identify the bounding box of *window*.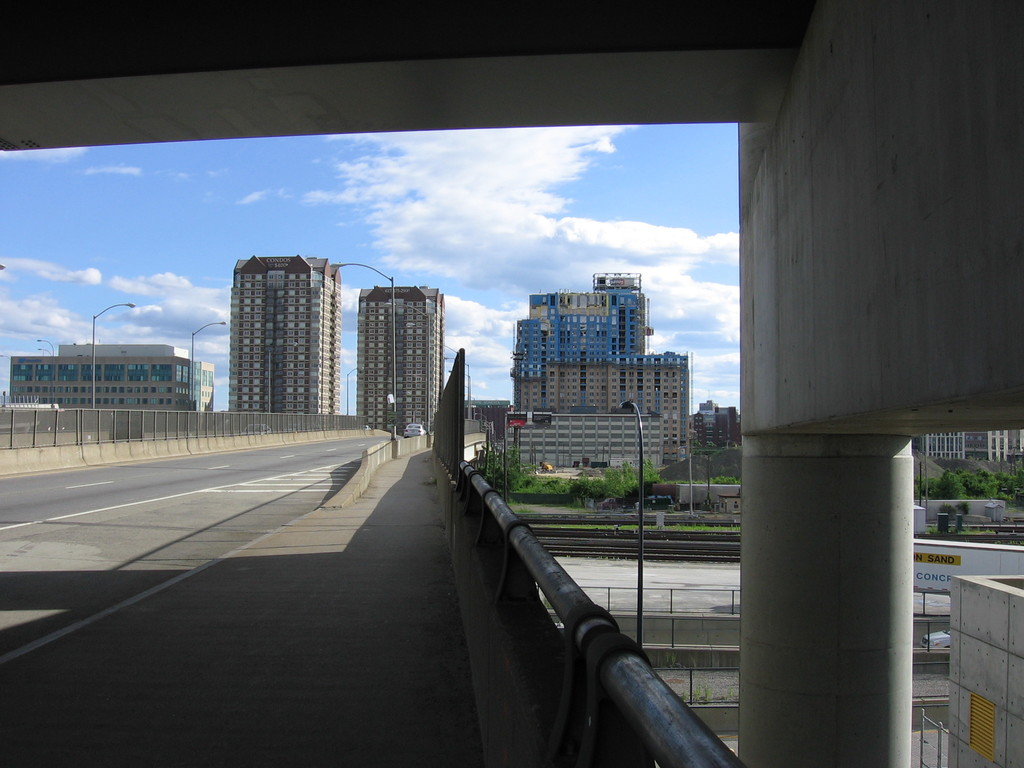
[83, 400, 88, 405].
